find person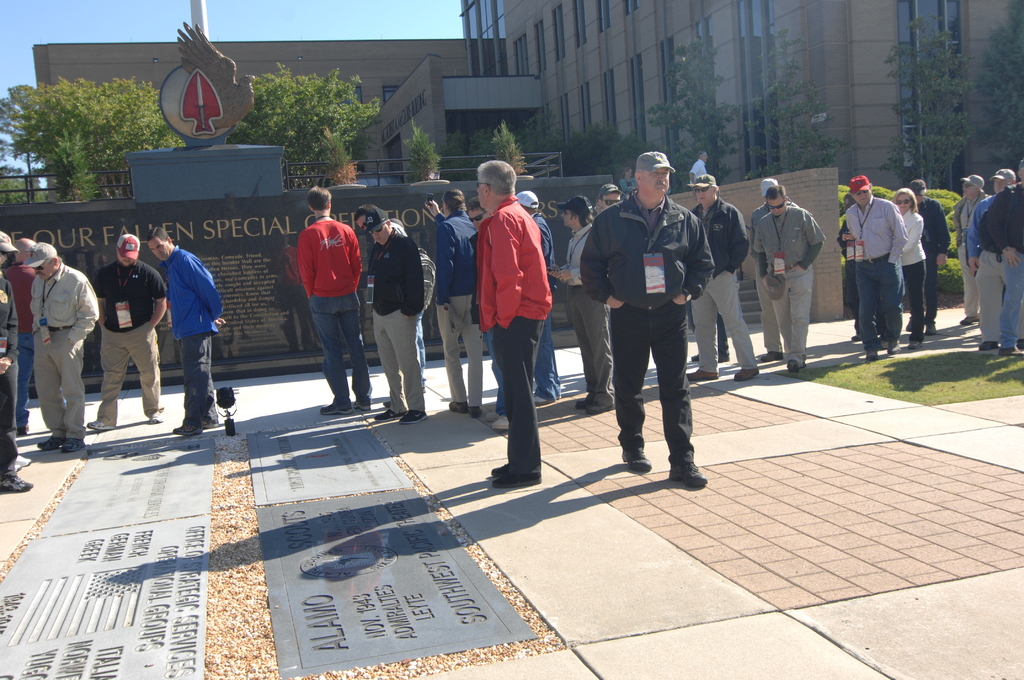
[x1=26, y1=238, x2=93, y2=448]
